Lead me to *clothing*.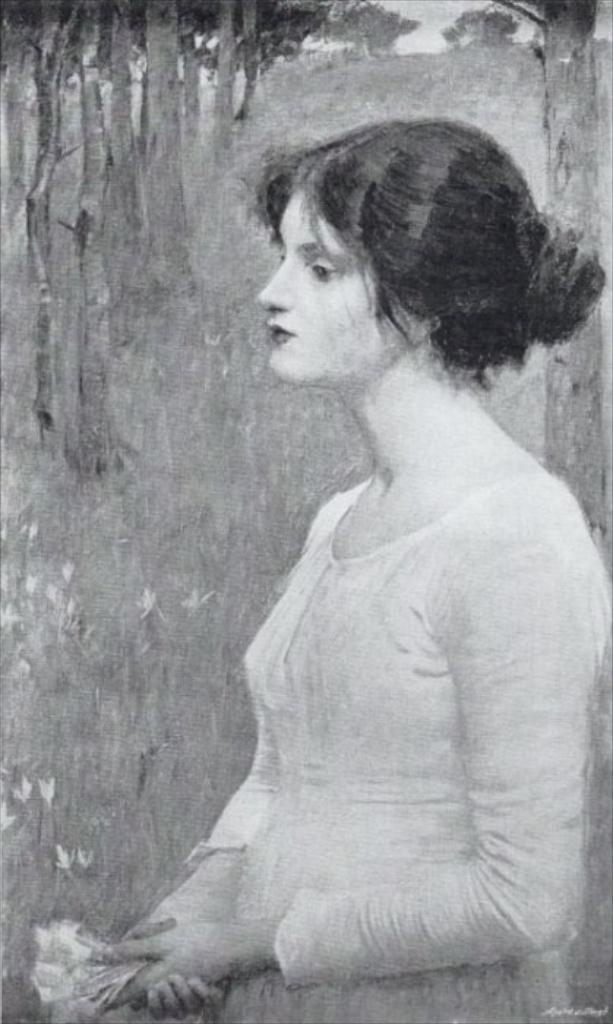
Lead to [left=183, top=464, right=610, bottom=1023].
